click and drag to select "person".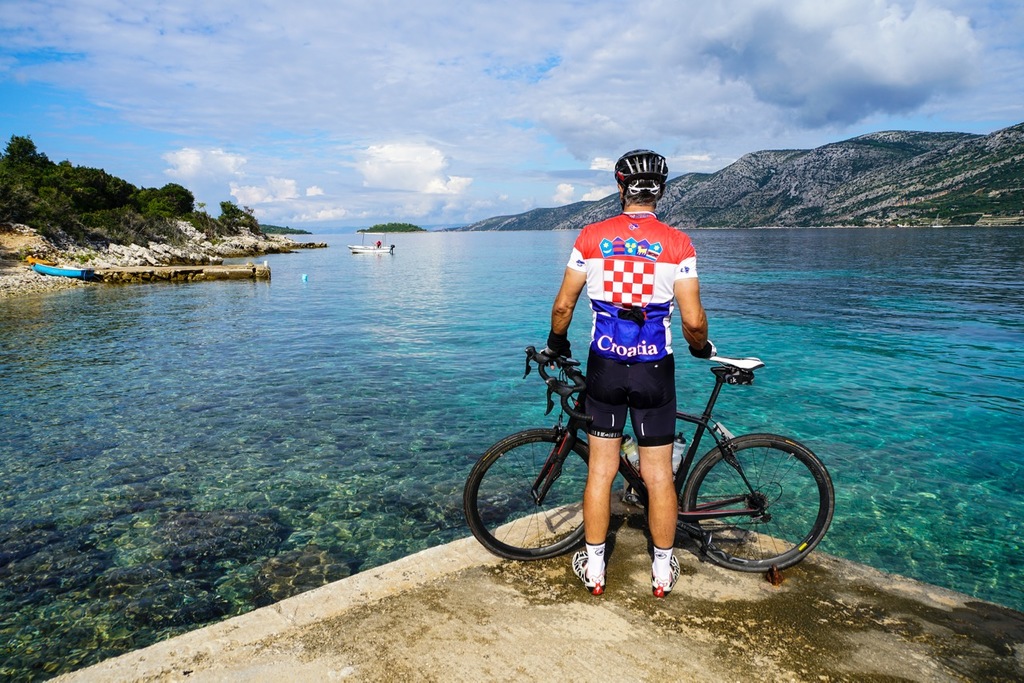
Selection: {"left": 249, "top": 262, "right": 258, "bottom": 282}.
